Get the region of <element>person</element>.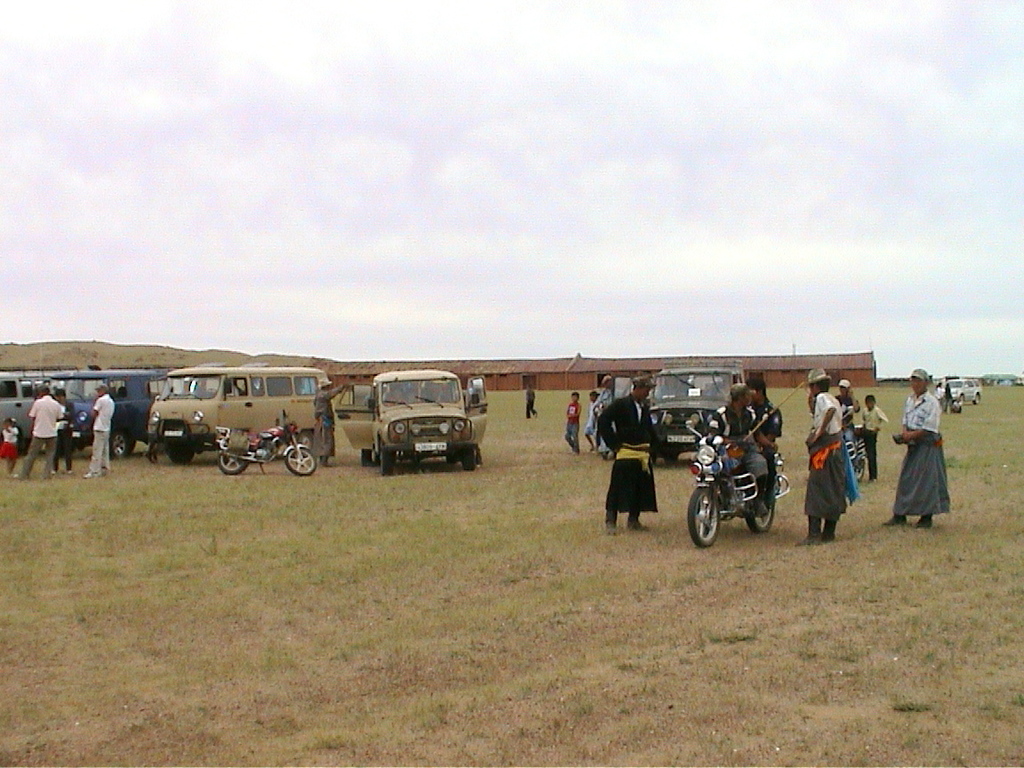
crop(586, 381, 619, 444).
